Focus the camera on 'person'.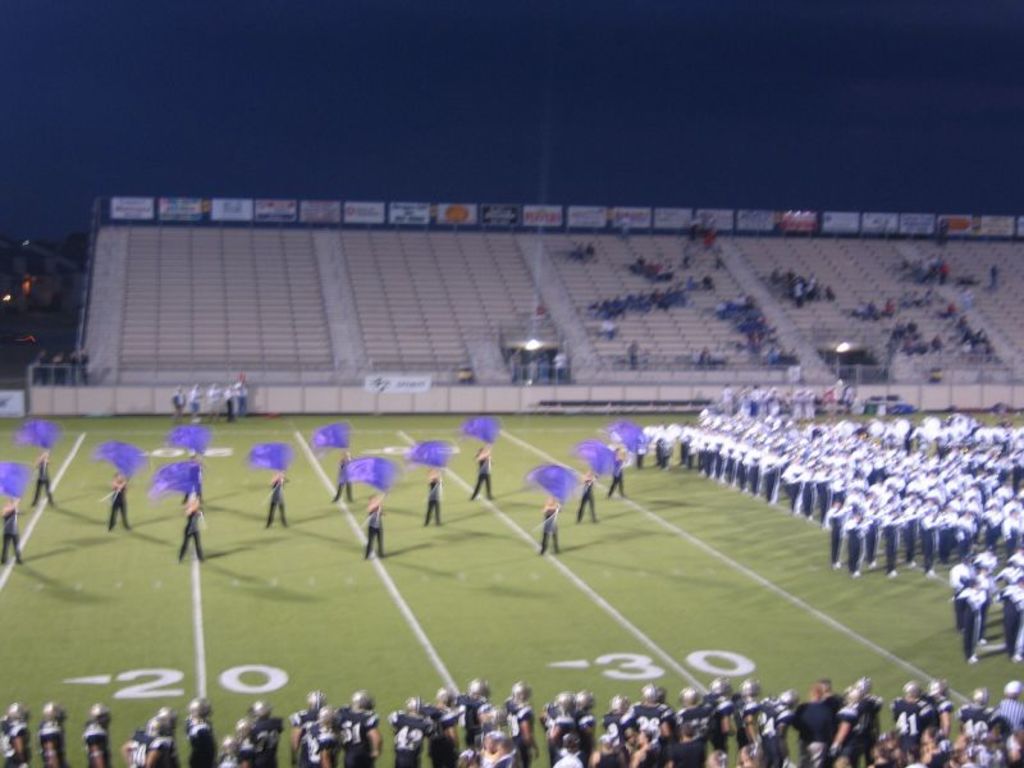
Focus region: 265, 470, 285, 532.
